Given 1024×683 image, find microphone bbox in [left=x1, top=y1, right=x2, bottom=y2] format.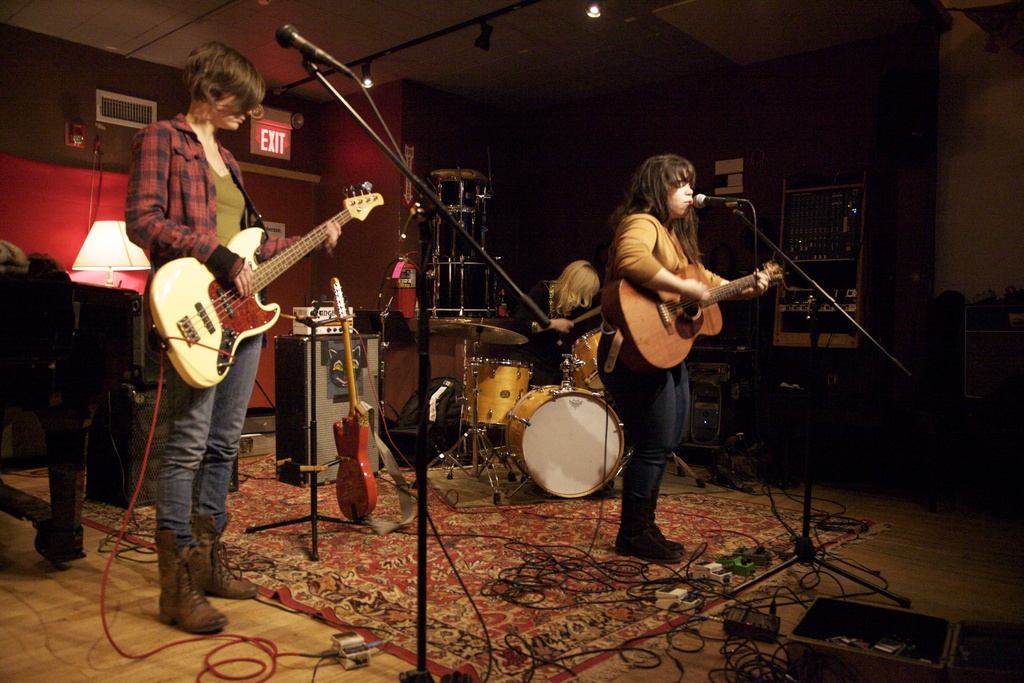
[left=270, top=18, right=366, bottom=88].
